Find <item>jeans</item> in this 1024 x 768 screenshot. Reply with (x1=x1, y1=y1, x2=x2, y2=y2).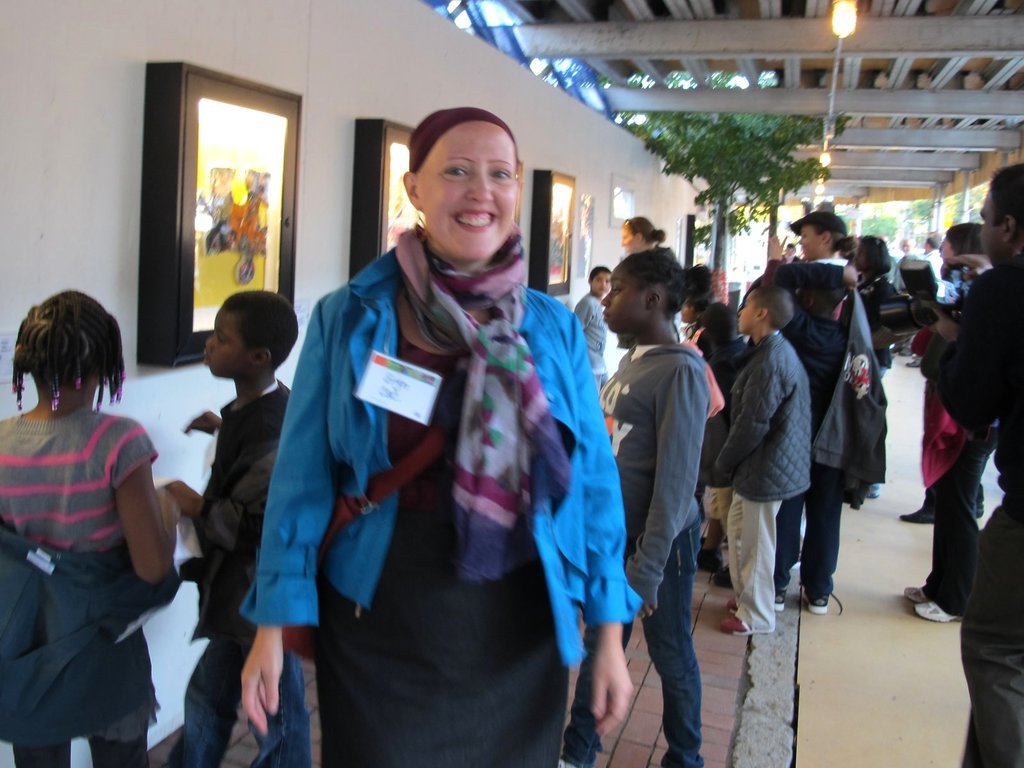
(x1=563, y1=514, x2=704, y2=767).
